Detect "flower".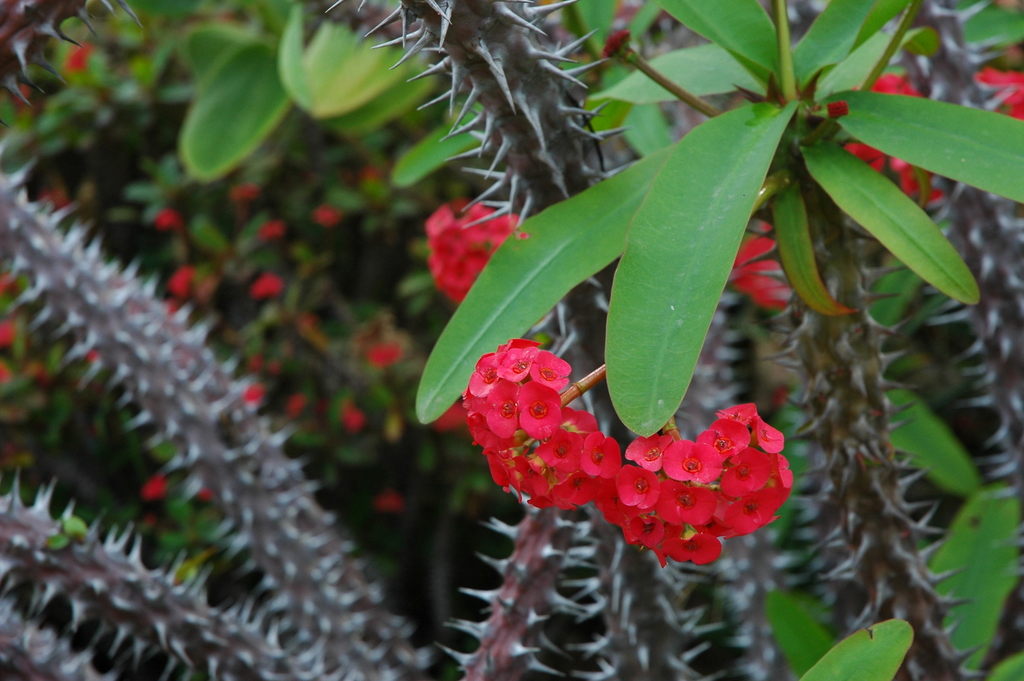
Detected at (x1=246, y1=381, x2=266, y2=397).
